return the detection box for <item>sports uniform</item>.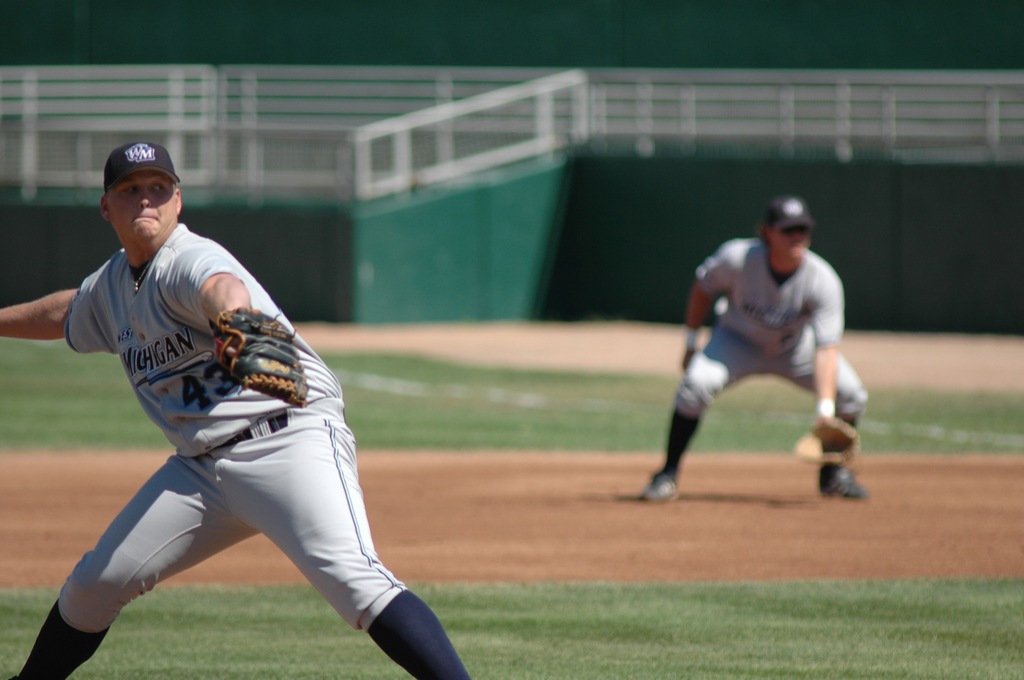
[x1=13, y1=143, x2=474, y2=679].
